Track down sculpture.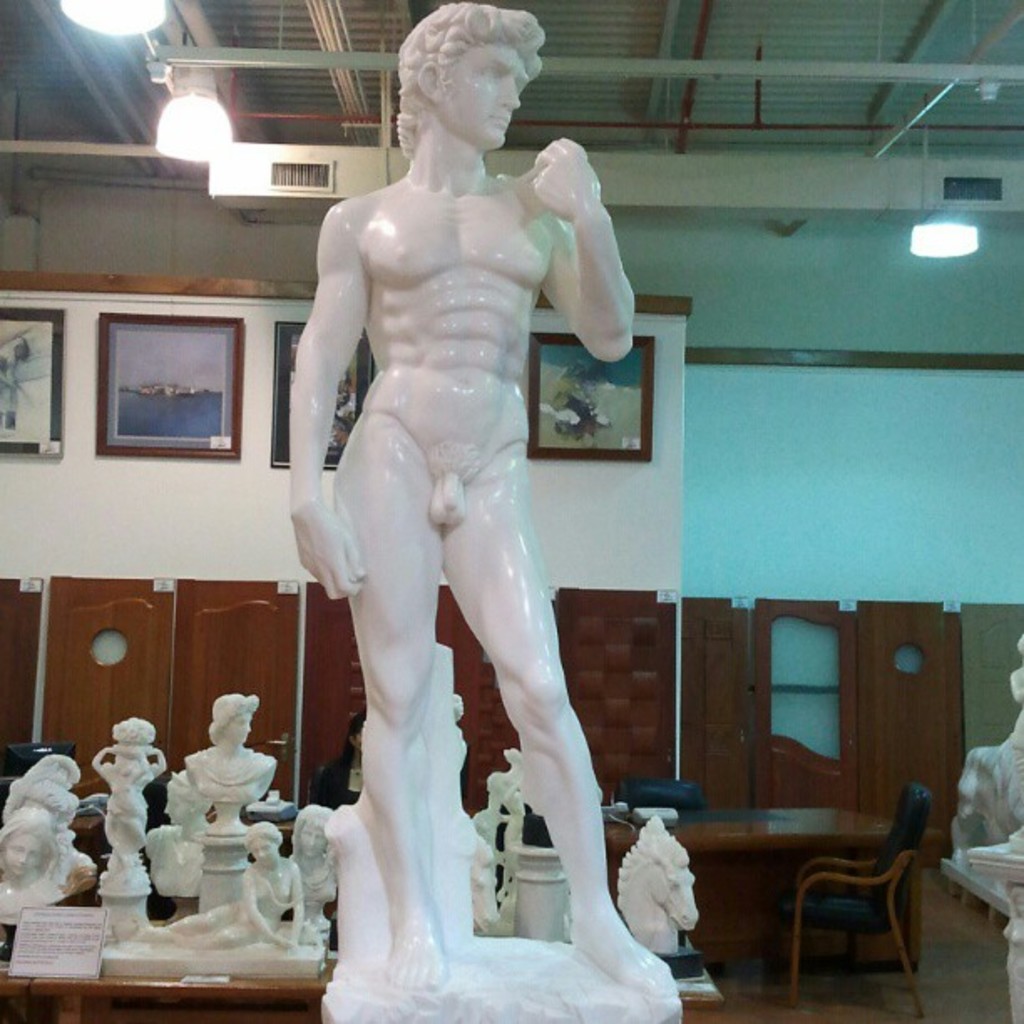
Tracked to <bbox>621, 813, 704, 952</bbox>.
